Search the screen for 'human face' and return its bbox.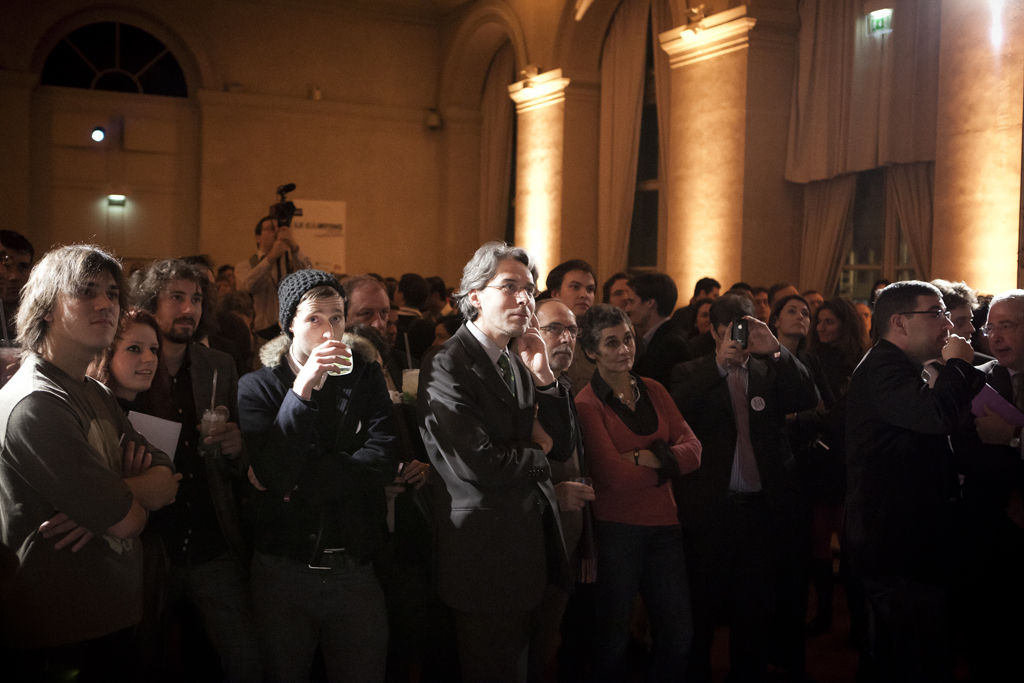
Found: 51/264/119/348.
